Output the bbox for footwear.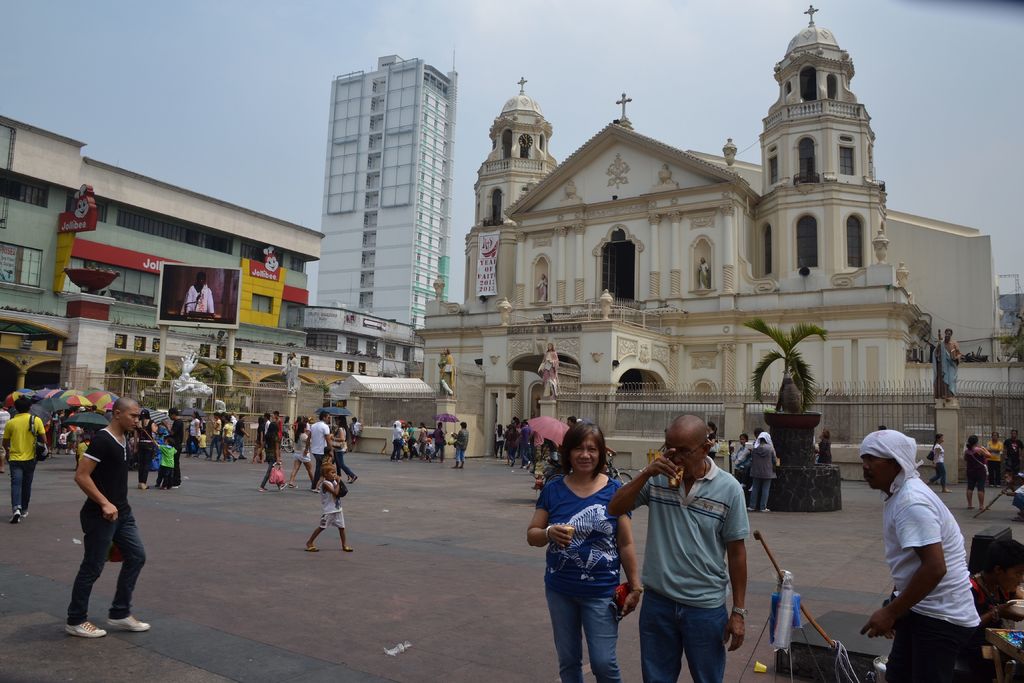
{"left": 1012, "top": 518, "right": 1020, "bottom": 520}.
